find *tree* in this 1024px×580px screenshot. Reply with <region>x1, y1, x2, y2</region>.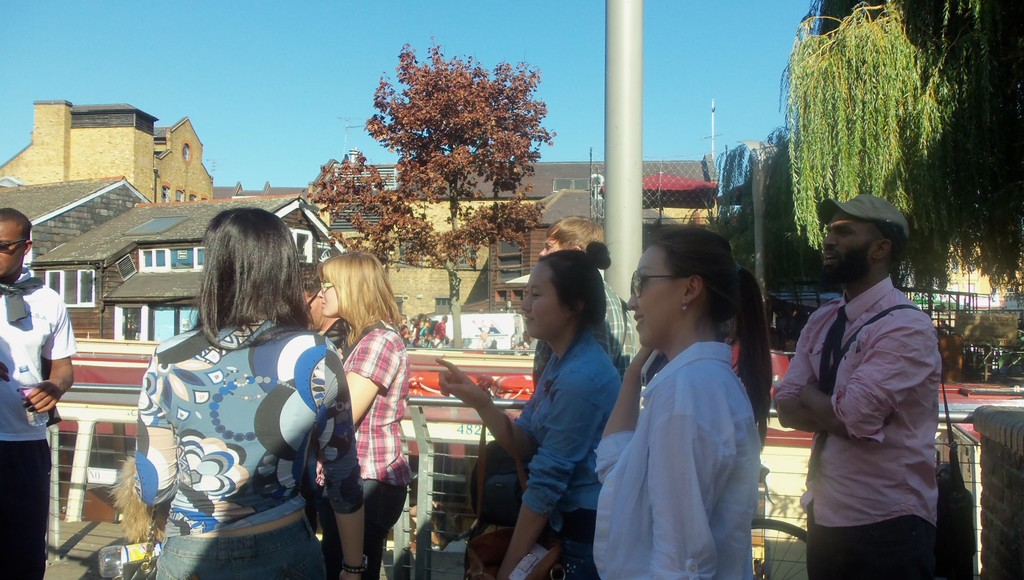
<region>292, 37, 552, 350</region>.
